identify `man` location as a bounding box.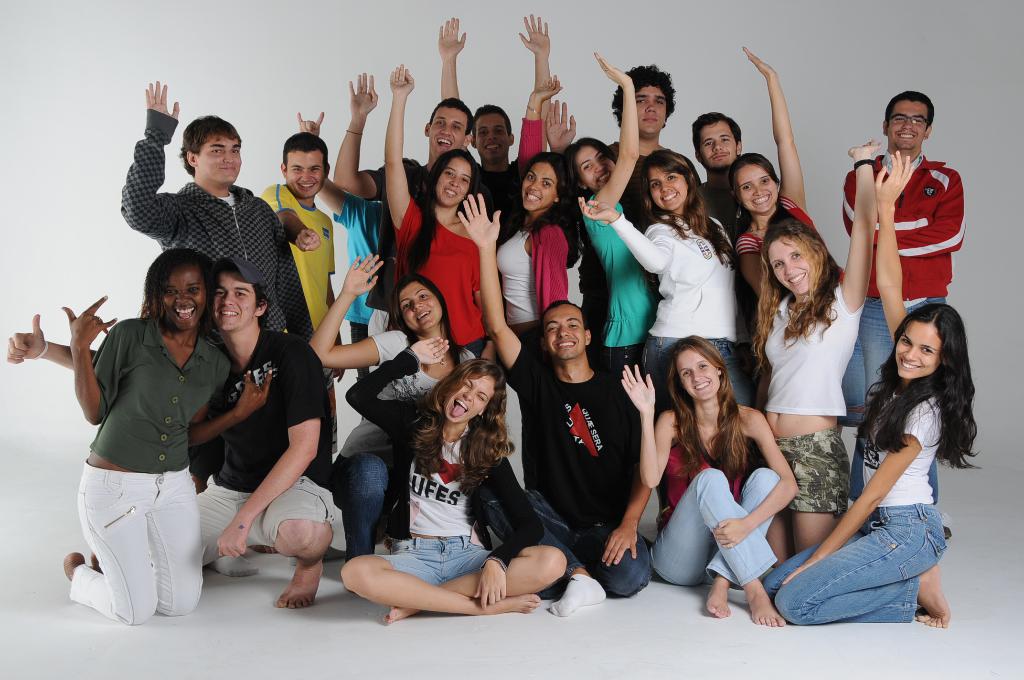
[266, 134, 349, 450].
